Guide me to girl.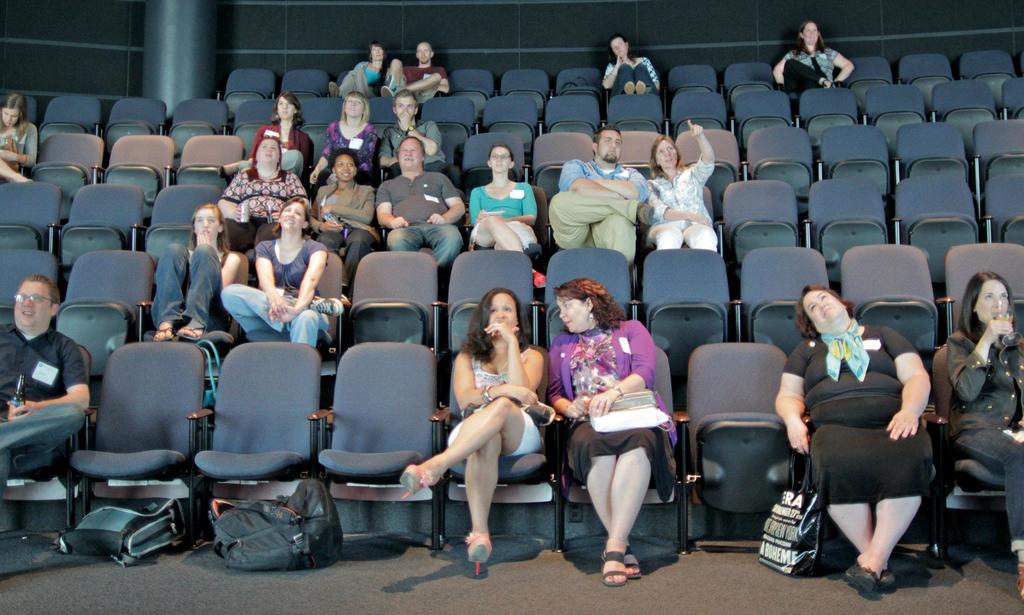
Guidance: <region>400, 286, 556, 576</region>.
